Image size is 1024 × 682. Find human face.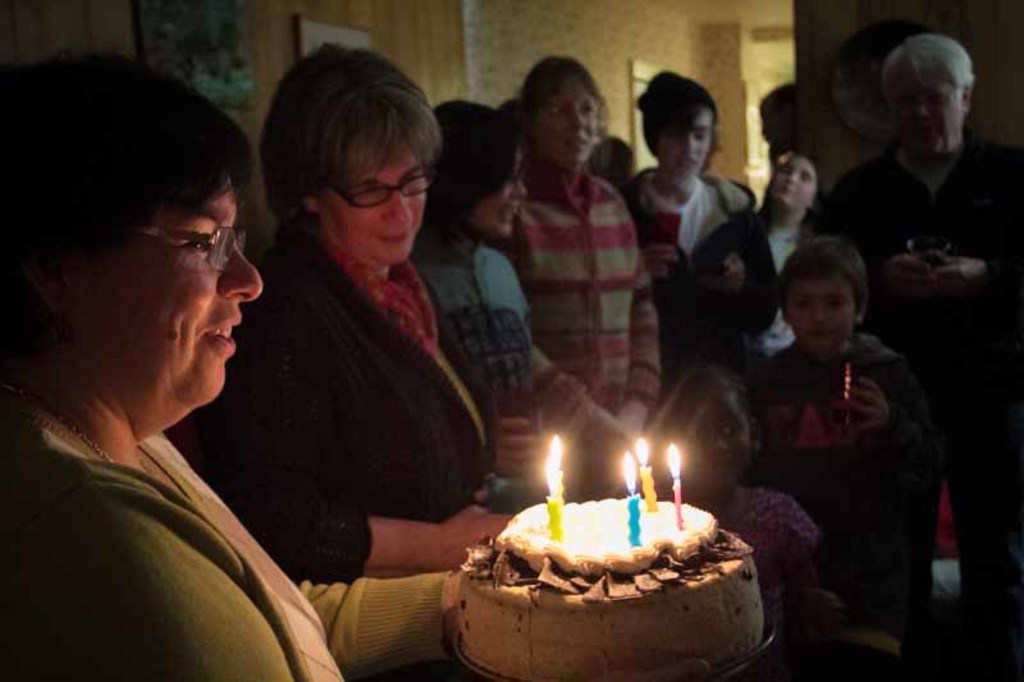
pyautogui.locateOnScreen(658, 104, 717, 175).
